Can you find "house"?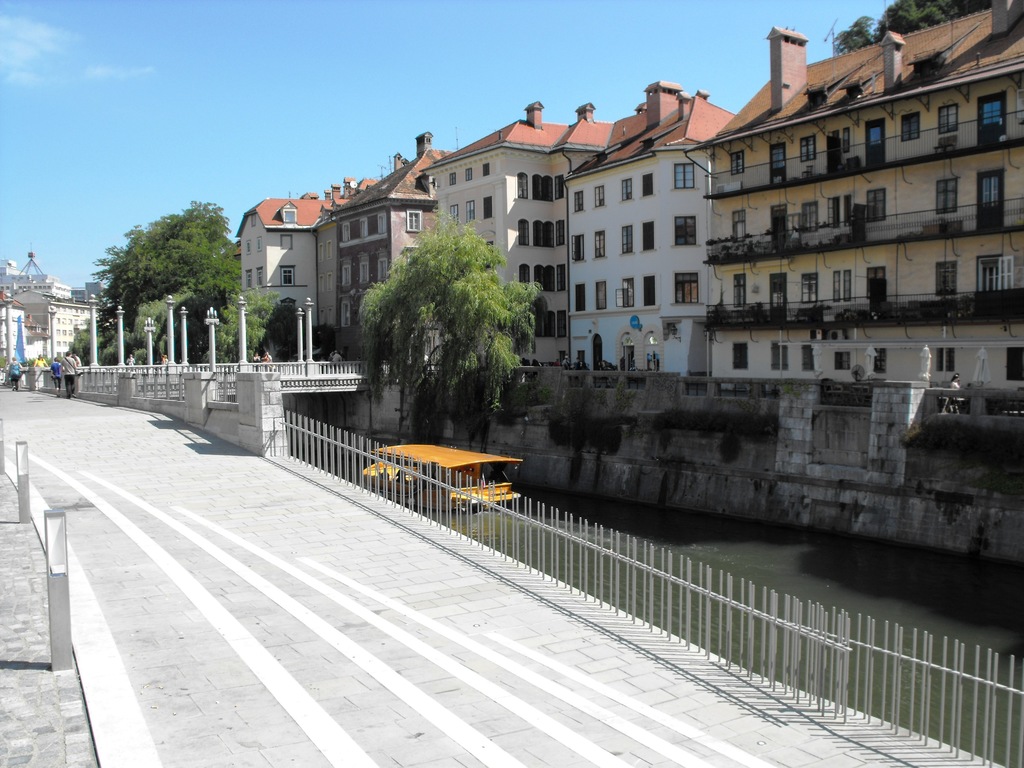
Yes, bounding box: {"x1": 238, "y1": 172, "x2": 372, "y2": 357}.
